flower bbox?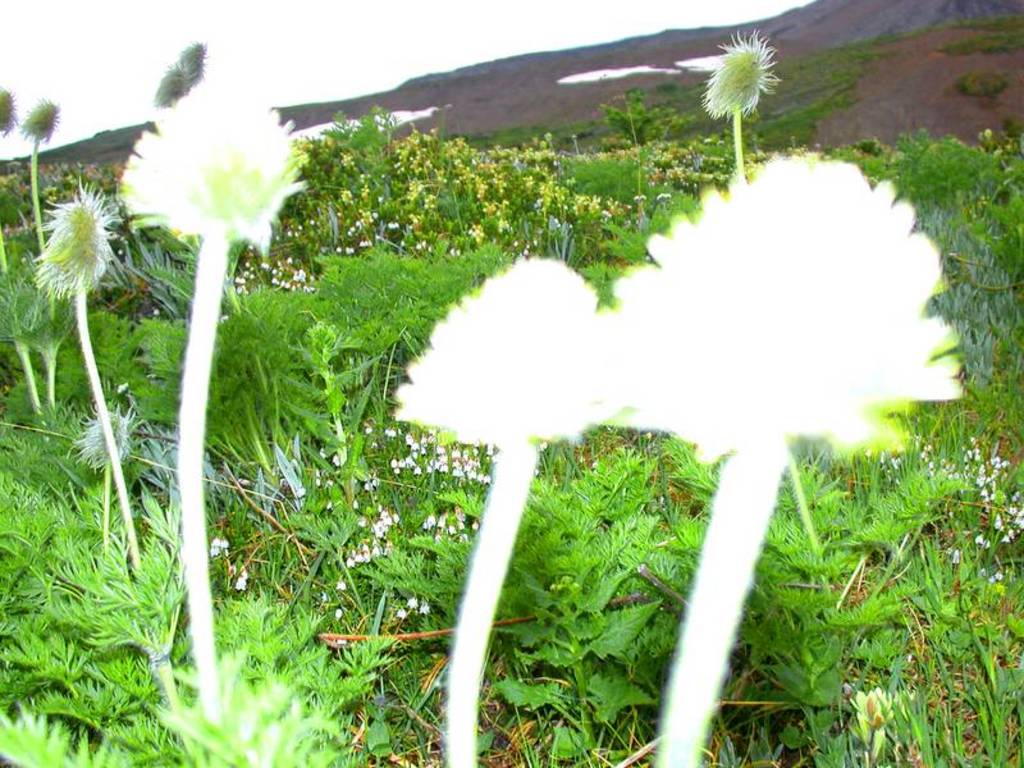
(left=69, top=399, right=138, bottom=477)
